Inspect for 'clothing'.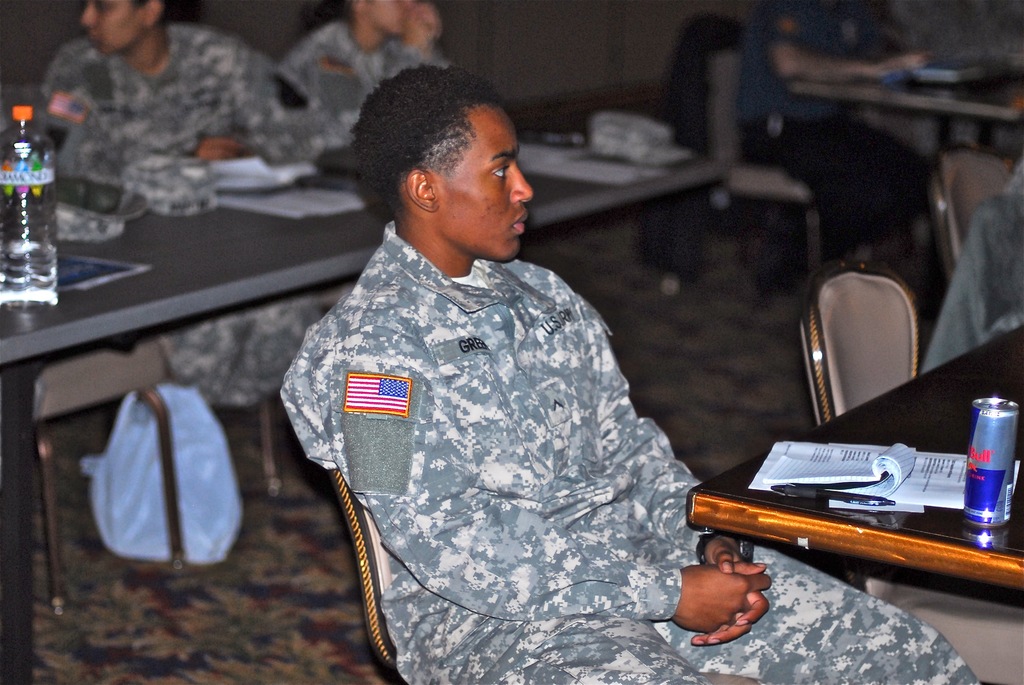
Inspection: left=47, top=22, right=308, bottom=407.
